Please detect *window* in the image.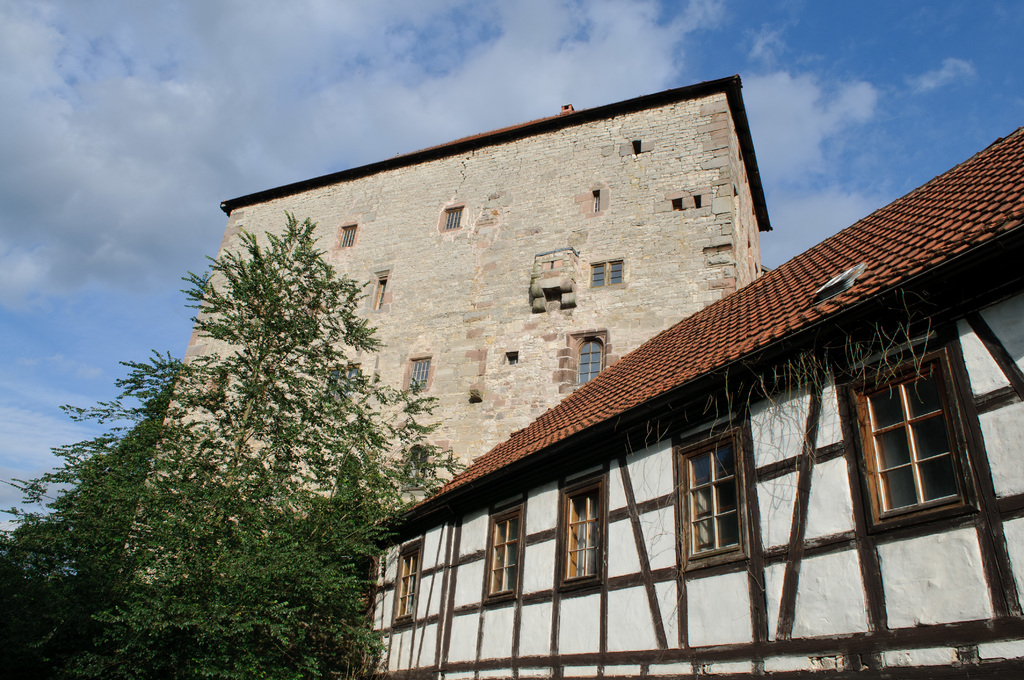
[left=372, top=270, right=388, bottom=310].
